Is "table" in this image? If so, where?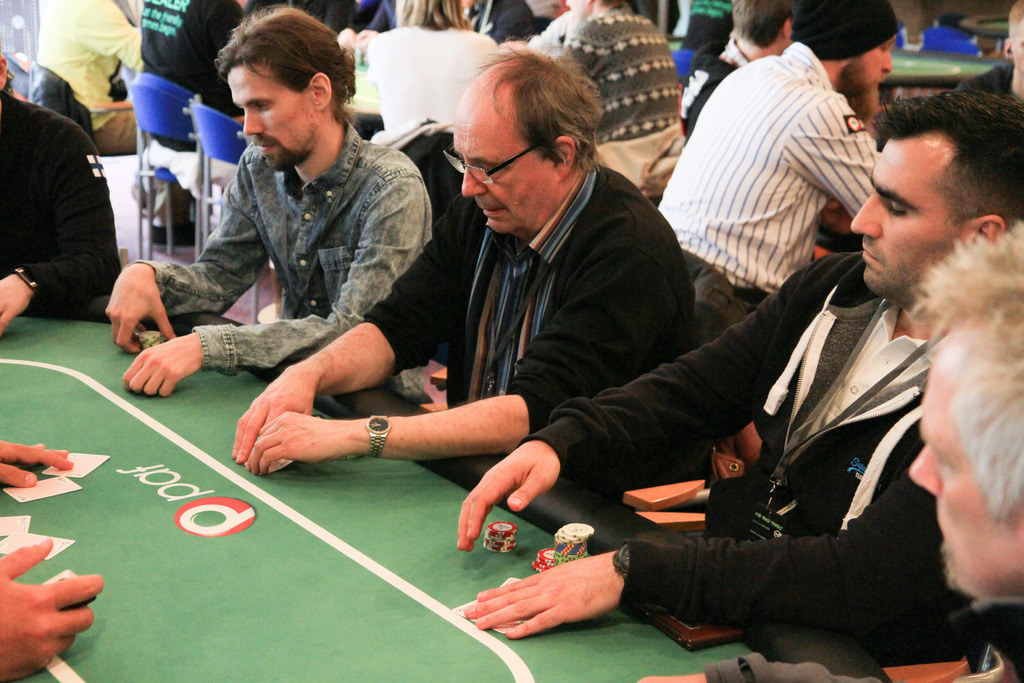
Yes, at bbox=(0, 316, 767, 682).
